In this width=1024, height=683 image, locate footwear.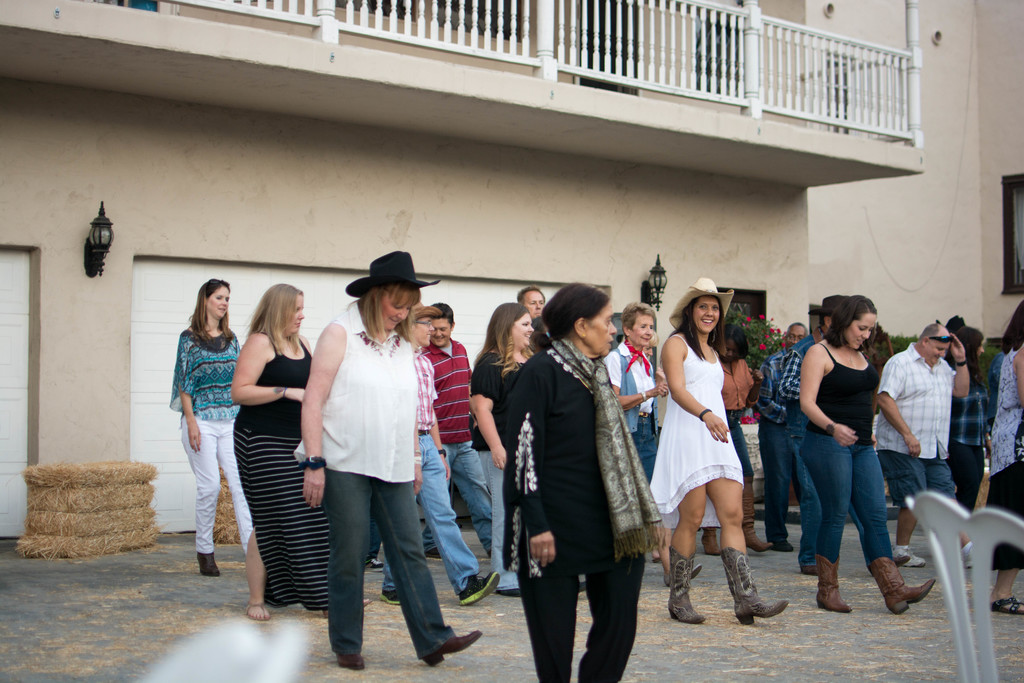
Bounding box: l=815, t=551, r=853, b=613.
